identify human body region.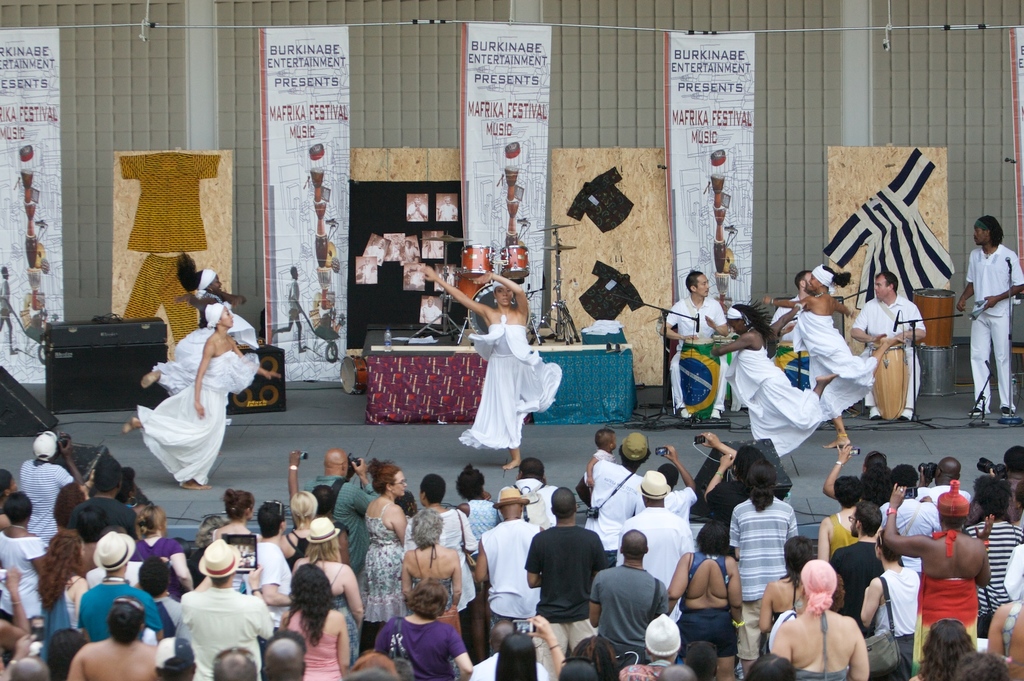
Region: (244, 503, 289, 632).
